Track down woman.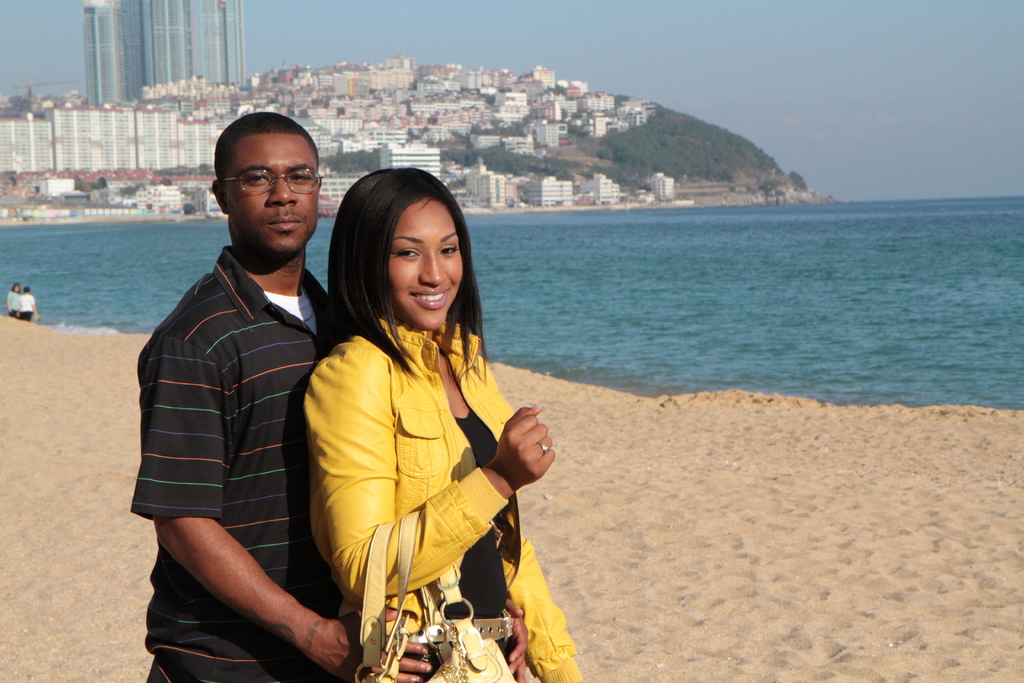
Tracked to 5/283/24/320.
